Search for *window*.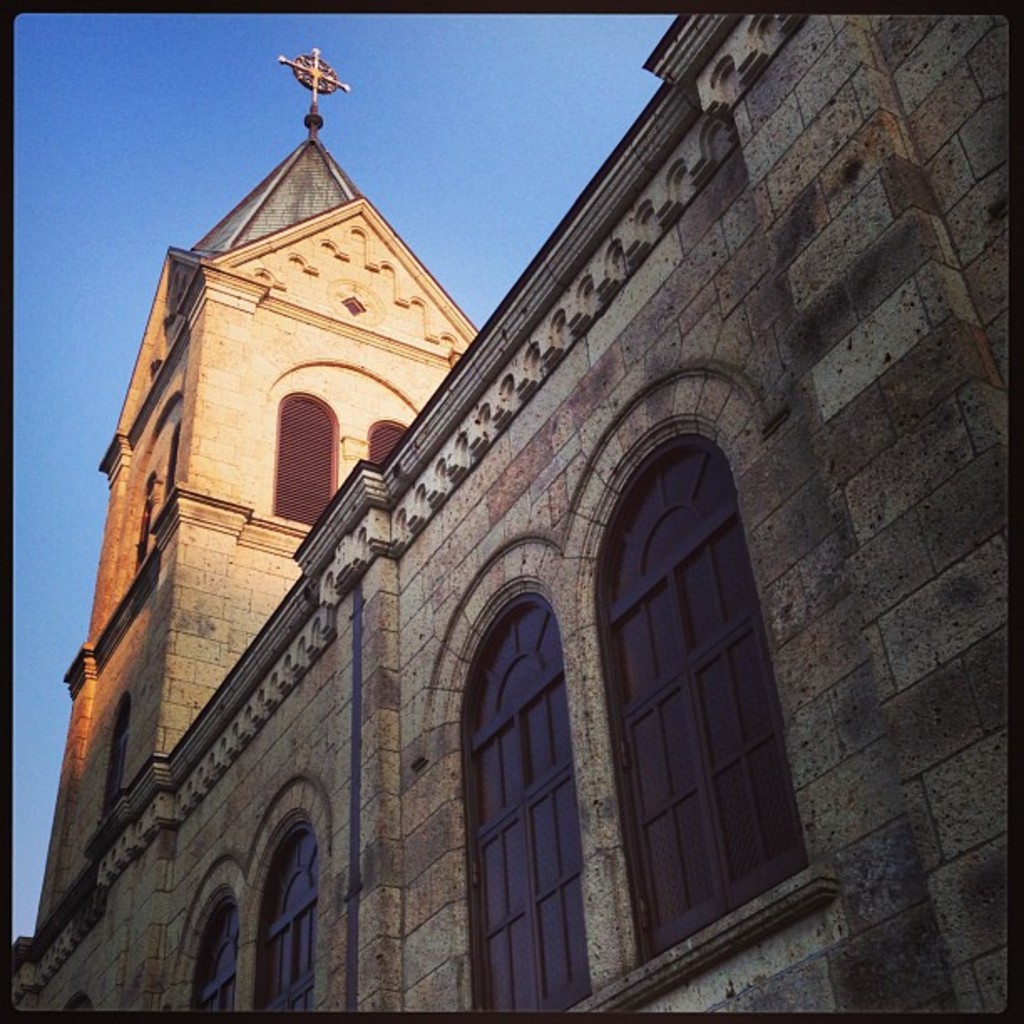
Found at box(187, 883, 243, 1019).
